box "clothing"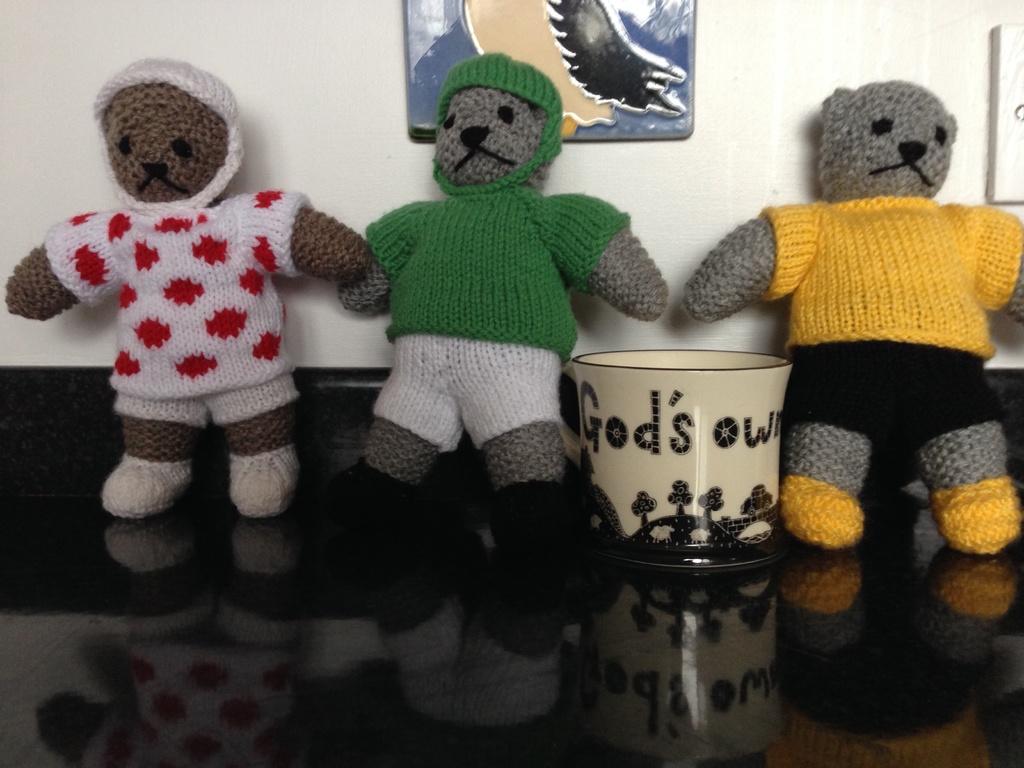
select_region(40, 49, 327, 424)
